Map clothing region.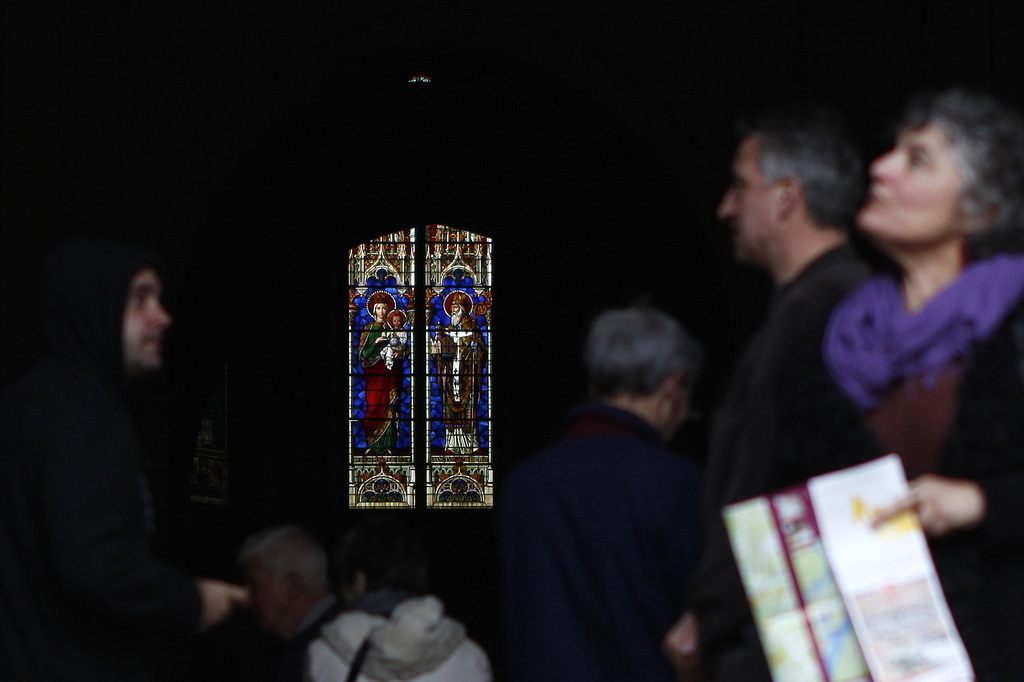
Mapped to left=300, top=603, right=482, bottom=681.
